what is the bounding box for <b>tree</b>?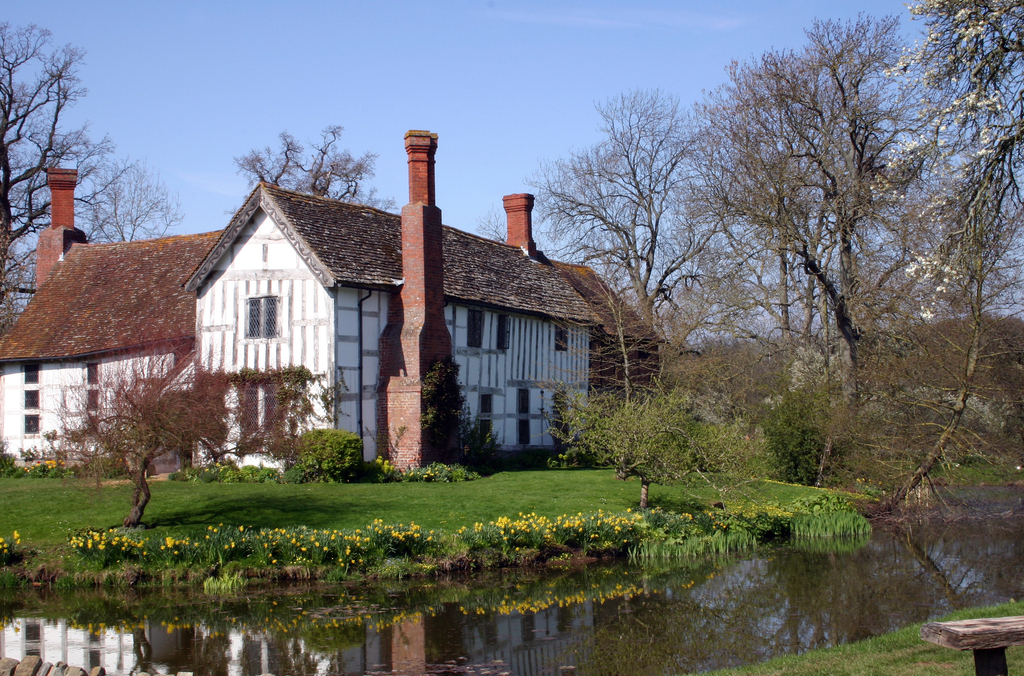
<region>26, 339, 325, 531</region>.
